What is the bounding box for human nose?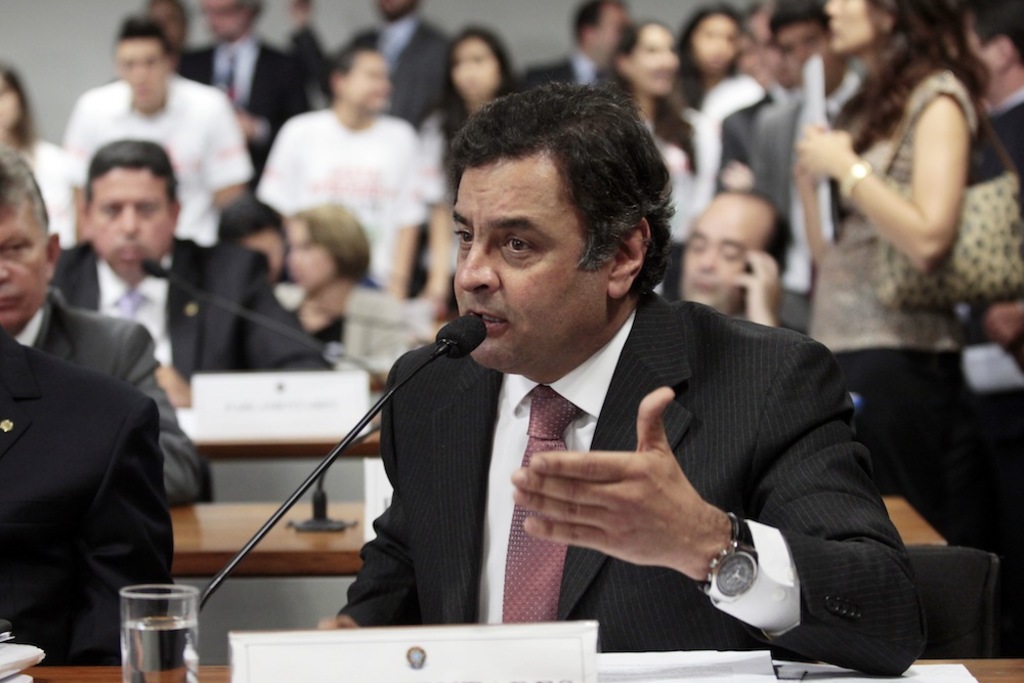
<region>116, 203, 143, 242</region>.
